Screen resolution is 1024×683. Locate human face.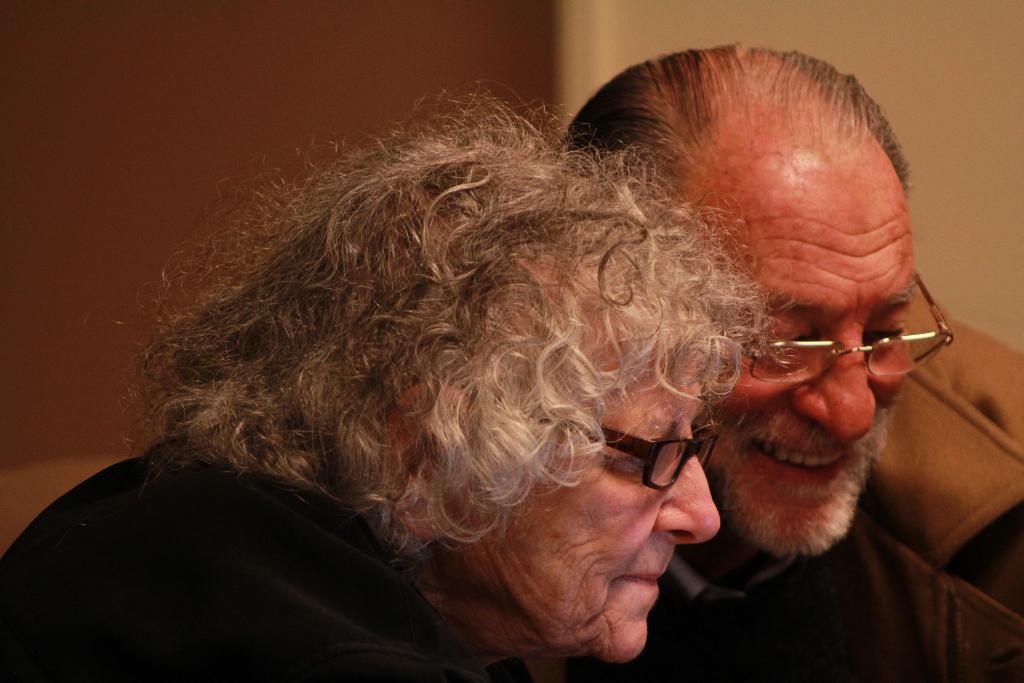
<region>451, 295, 721, 657</region>.
